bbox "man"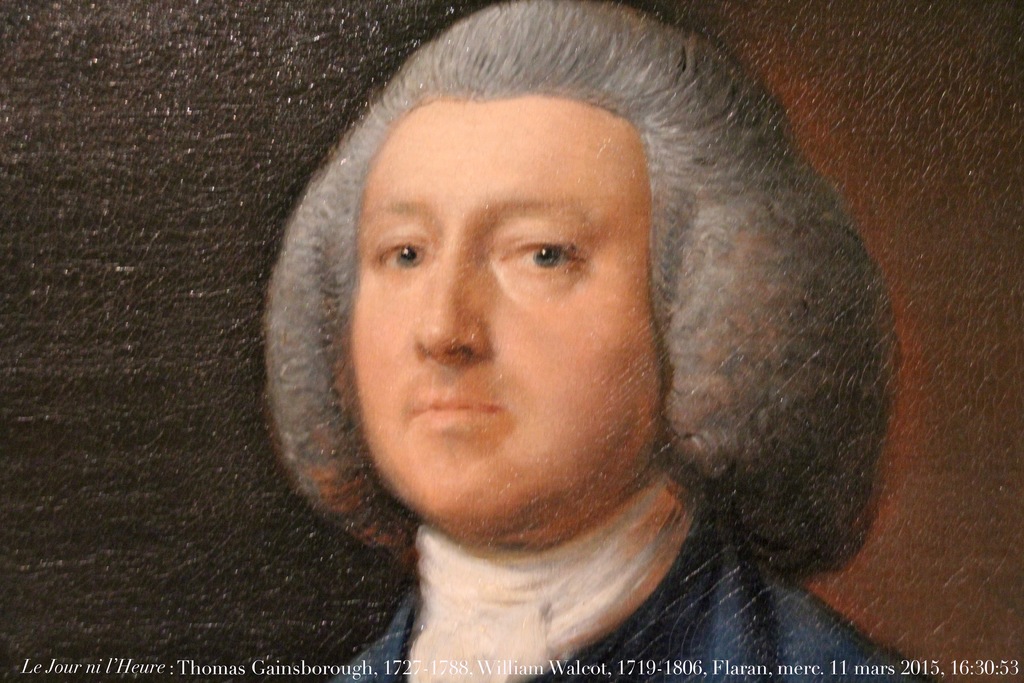
{"x1": 269, "y1": 1, "x2": 917, "y2": 682}
